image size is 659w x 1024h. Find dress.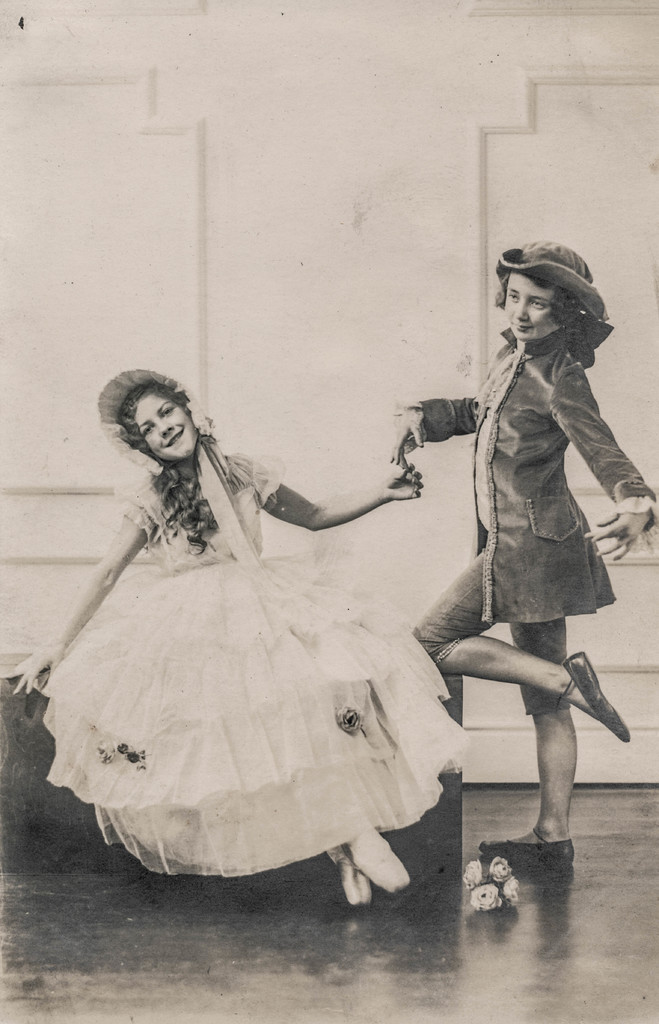
{"left": 31, "top": 449, "right": 471, "bottom": 874}.
